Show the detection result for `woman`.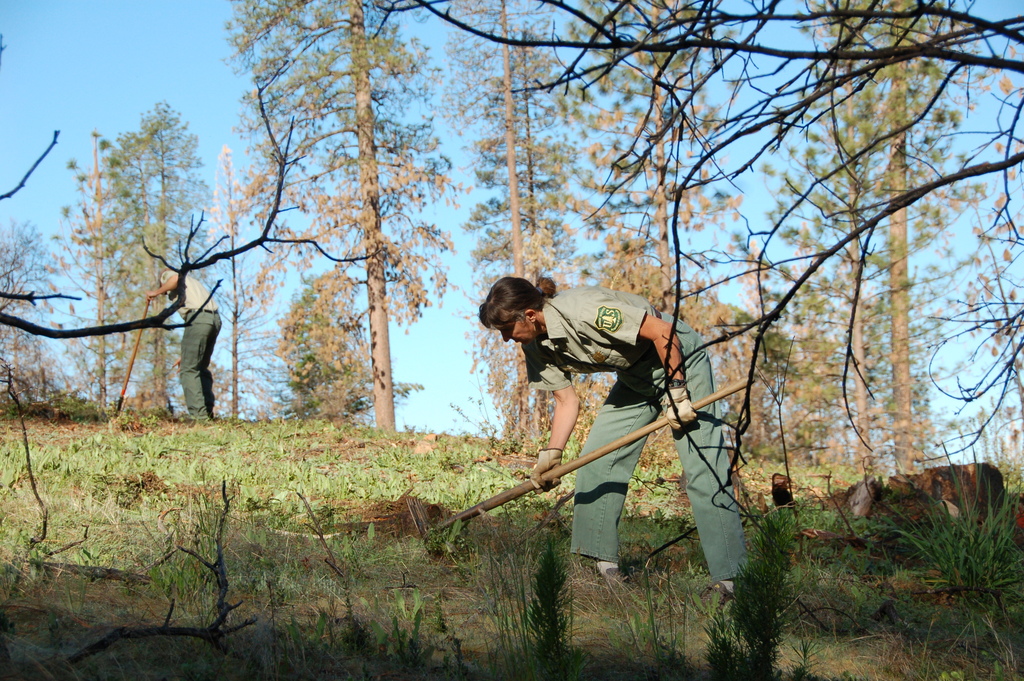
Rect(431, 281, 741, 586).
